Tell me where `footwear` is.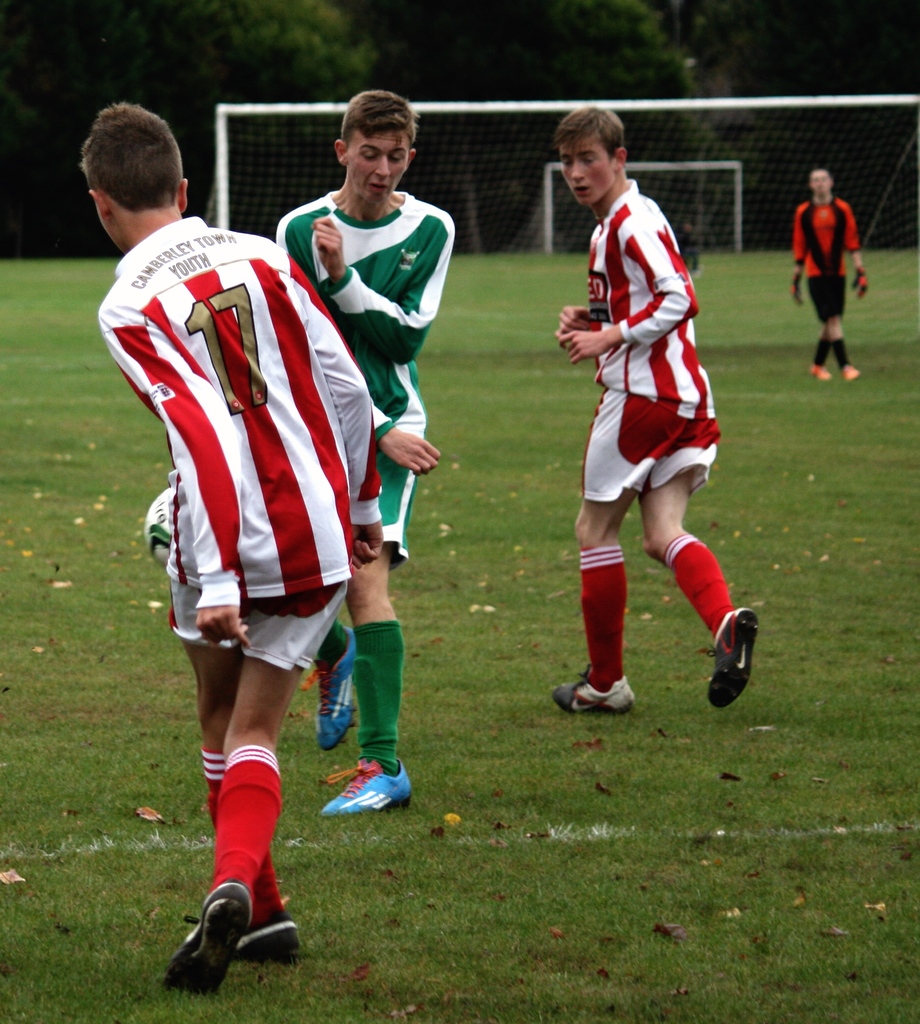
`footwear` is at pyautogui.locateOnScreen(801, 362, 833, 381).
